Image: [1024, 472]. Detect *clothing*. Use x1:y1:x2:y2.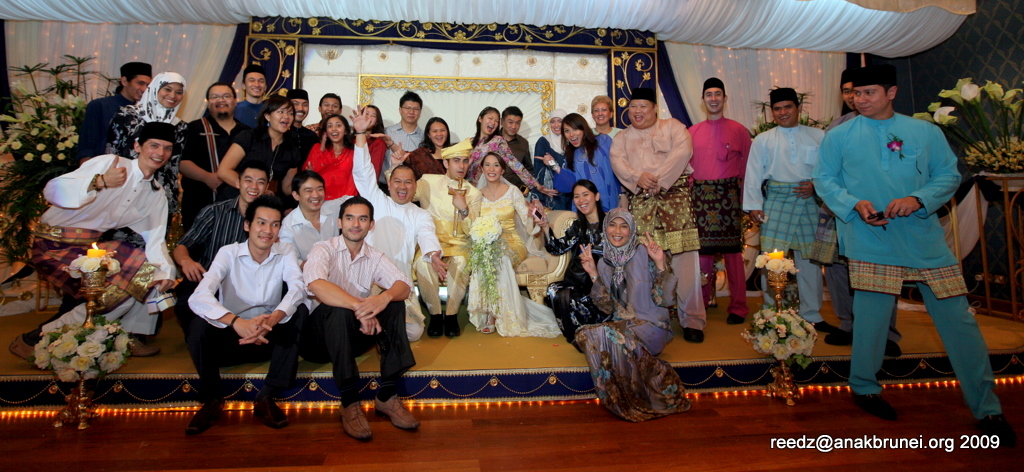
607:120:716:334.
